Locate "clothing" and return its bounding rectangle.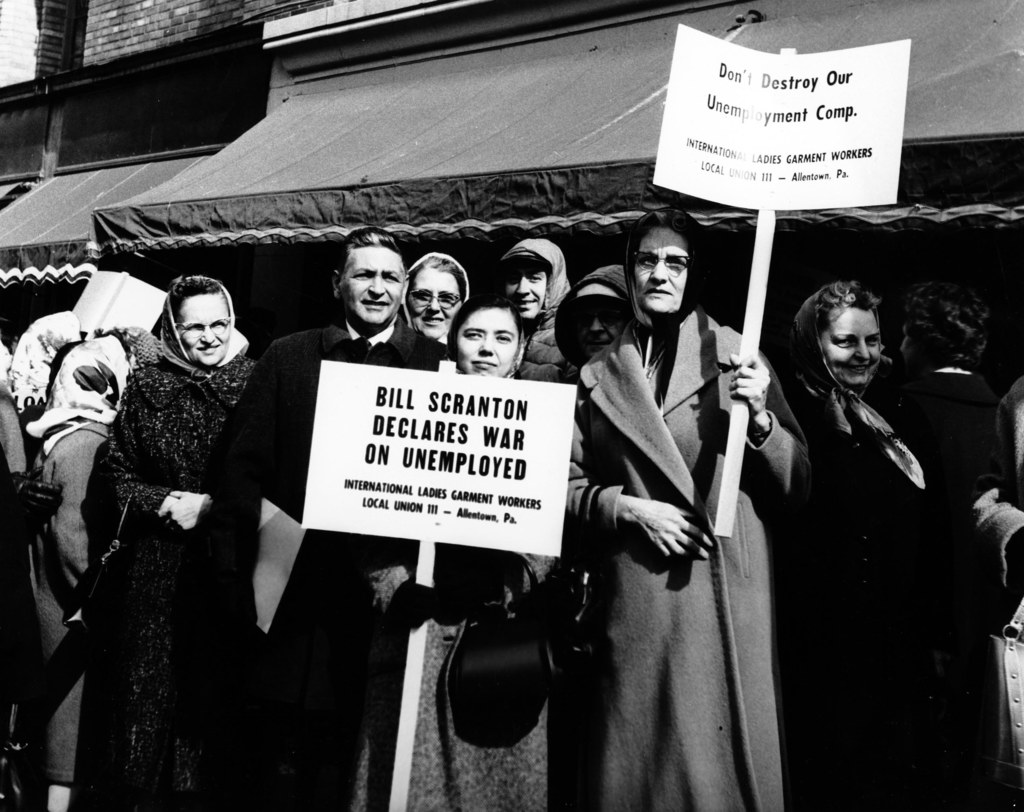
788,369,938,811.
